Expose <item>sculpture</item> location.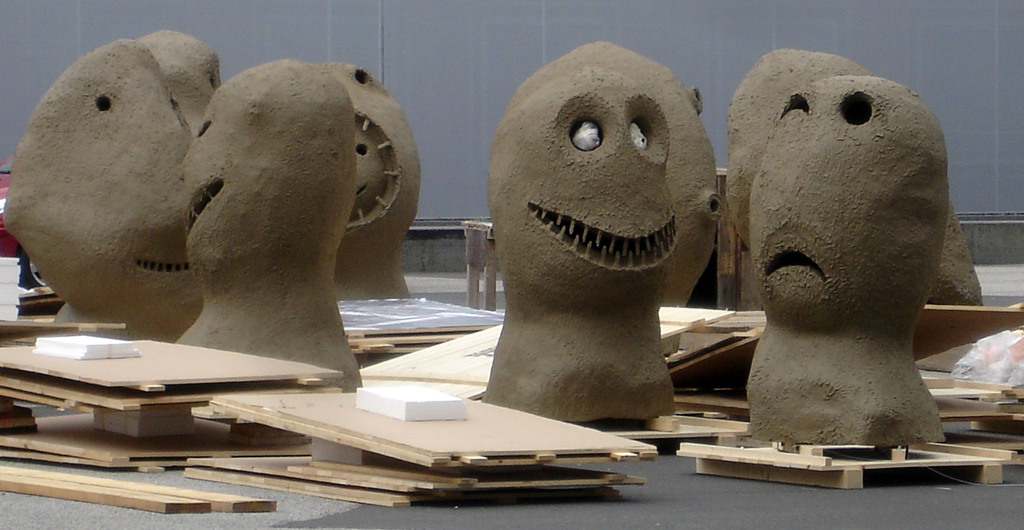
Exposed at [333,62,423,304].
